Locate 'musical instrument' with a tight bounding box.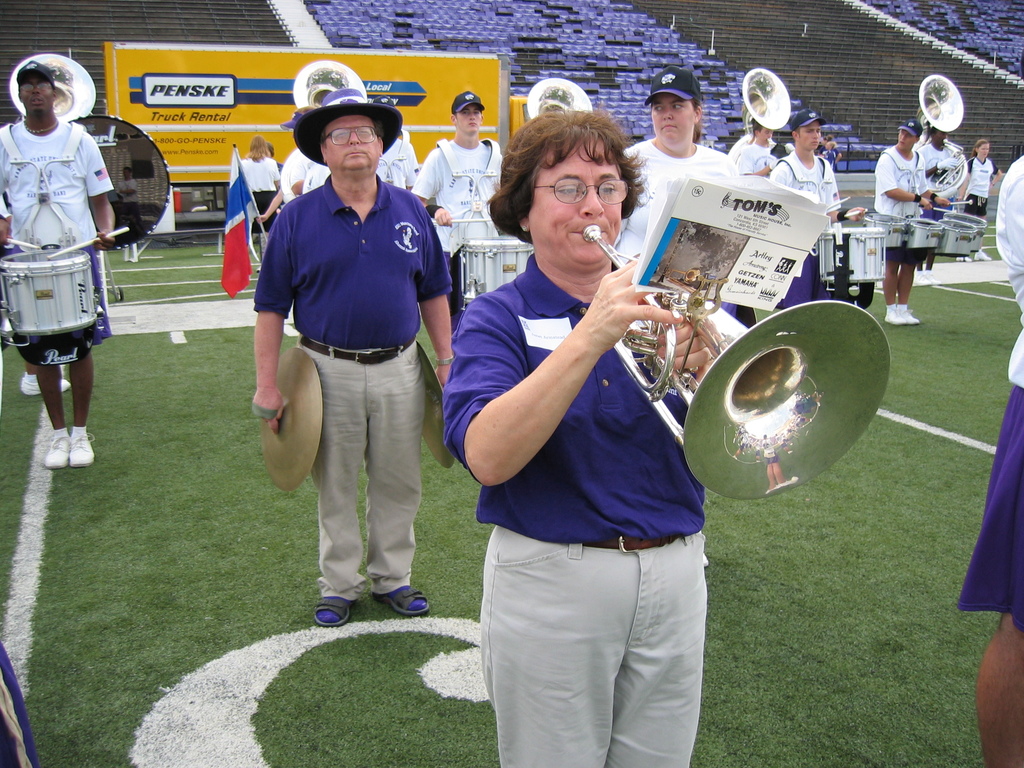
<bbox>257, 344, 324, 492</bbox>.
